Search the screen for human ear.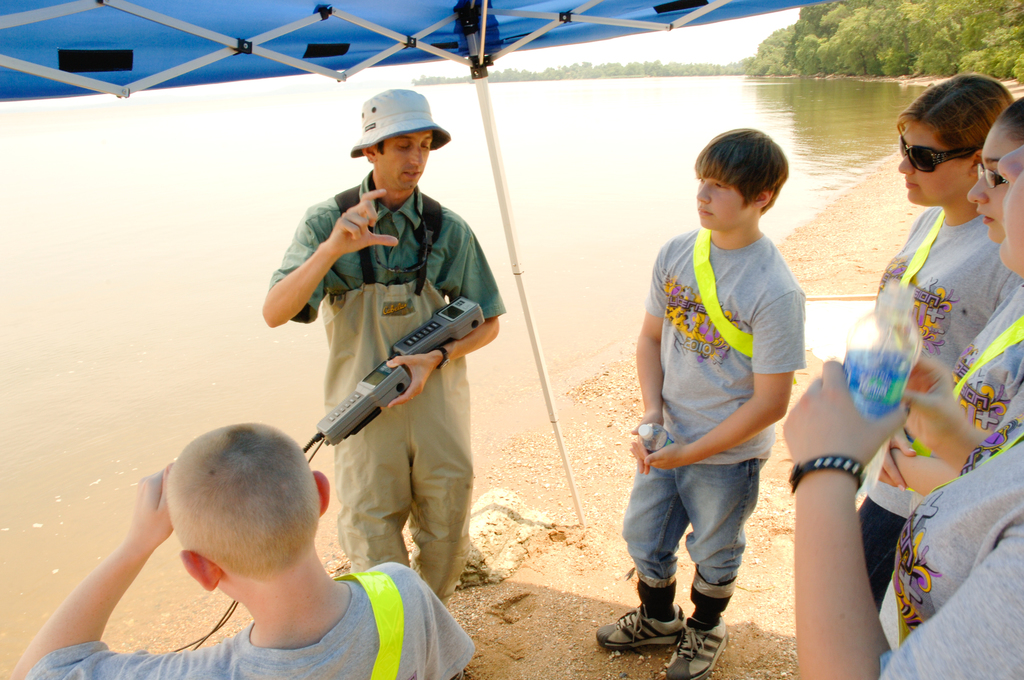
Found at bbox=[312, 469, 330, 513].
